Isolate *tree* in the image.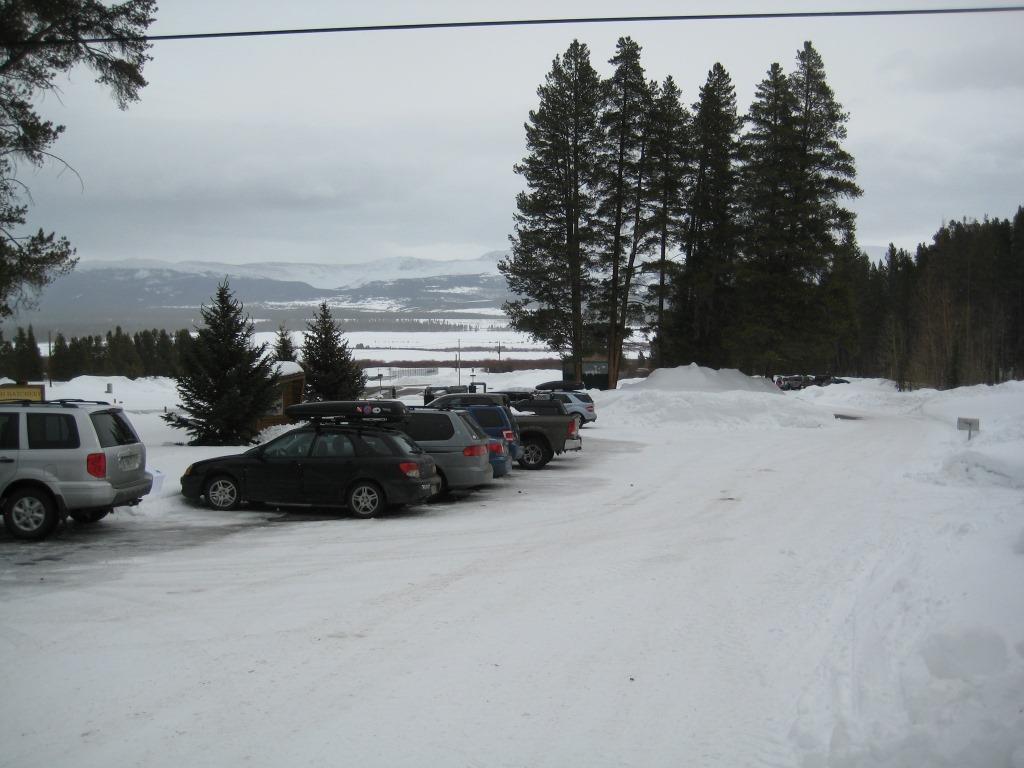
Isolated region: Rect(494, 35, 697, 396).
